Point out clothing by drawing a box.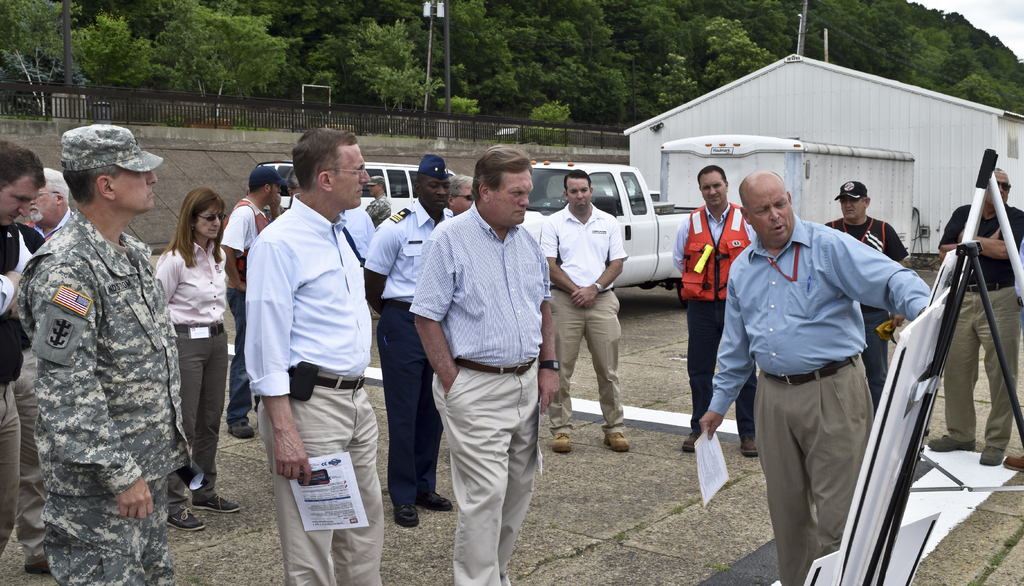
box(366, 195, 451, 504).
